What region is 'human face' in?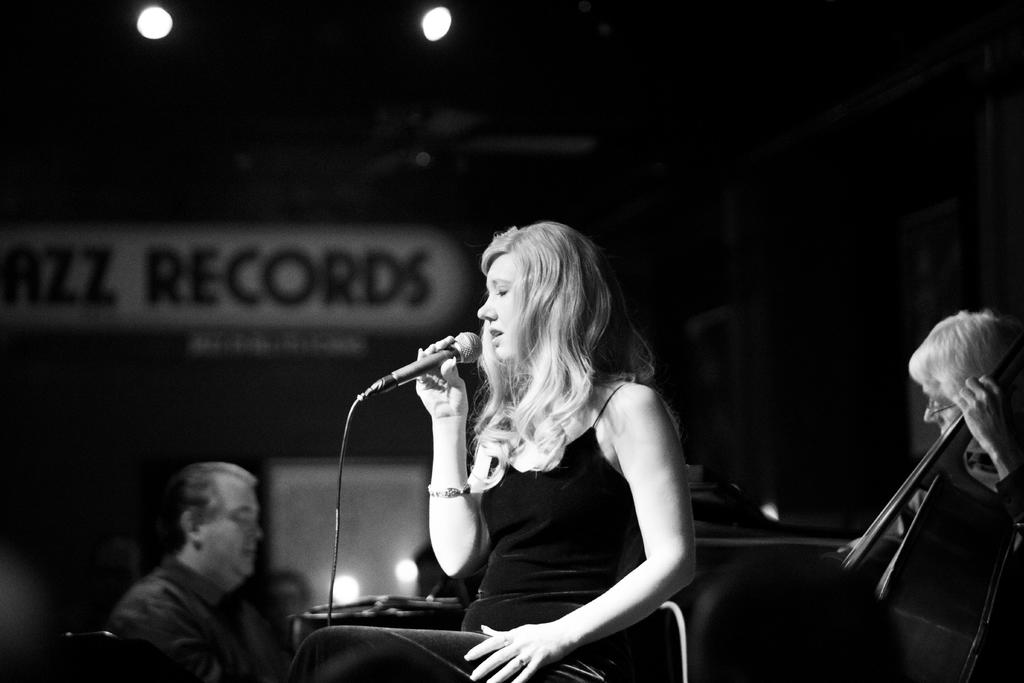
box(924, 383, 974, 454).
